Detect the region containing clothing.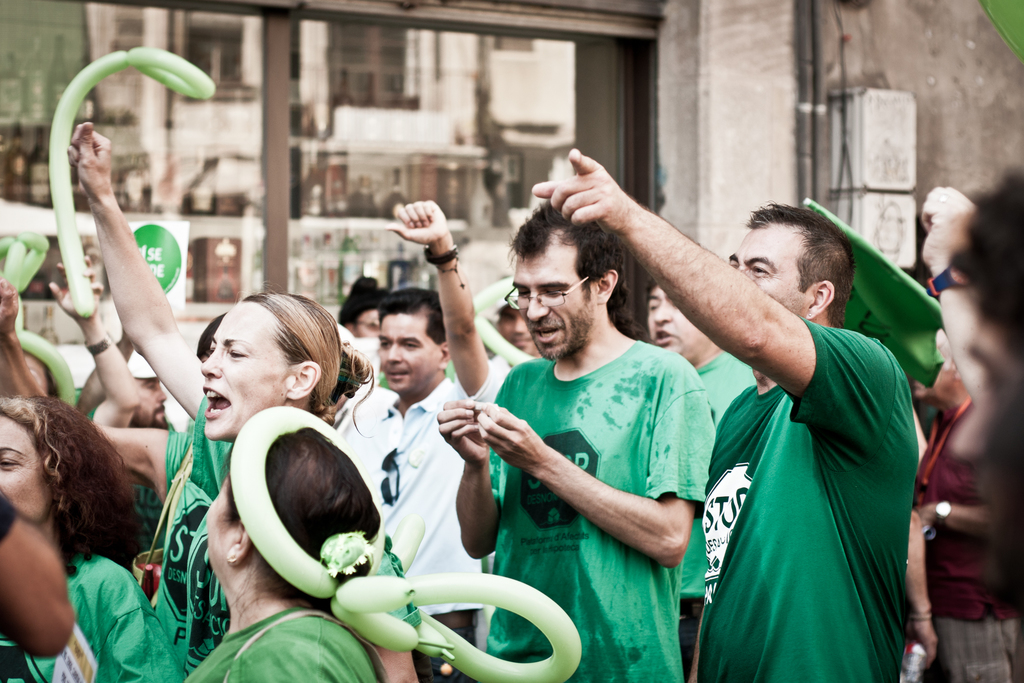
select_region(328, 383, 495, 646).
